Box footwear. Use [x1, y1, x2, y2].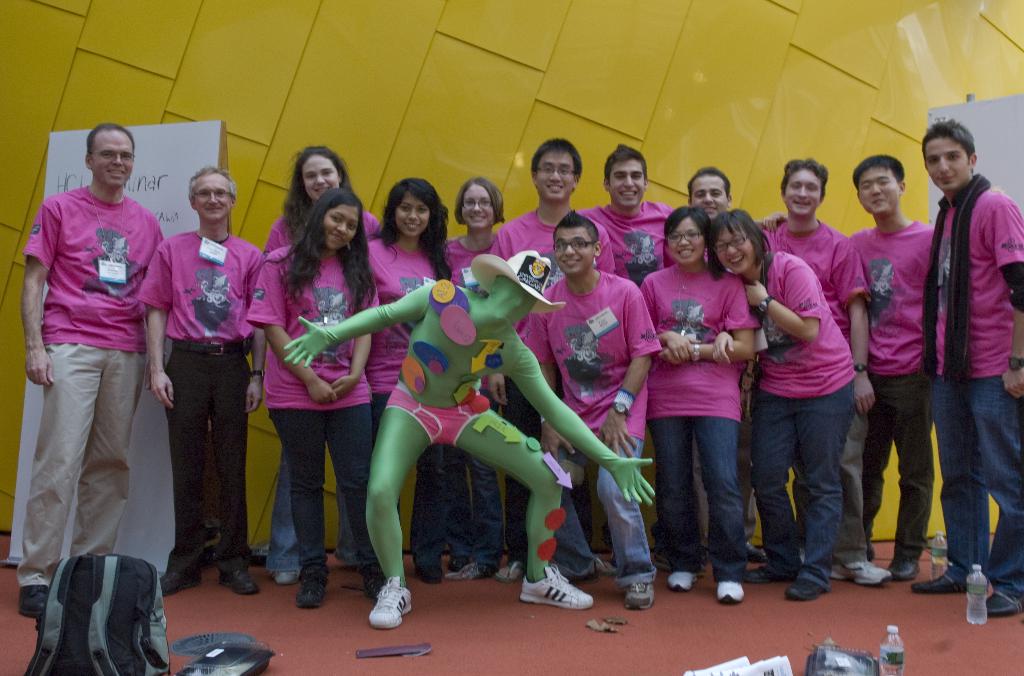
[221, 560, 255, 598].
